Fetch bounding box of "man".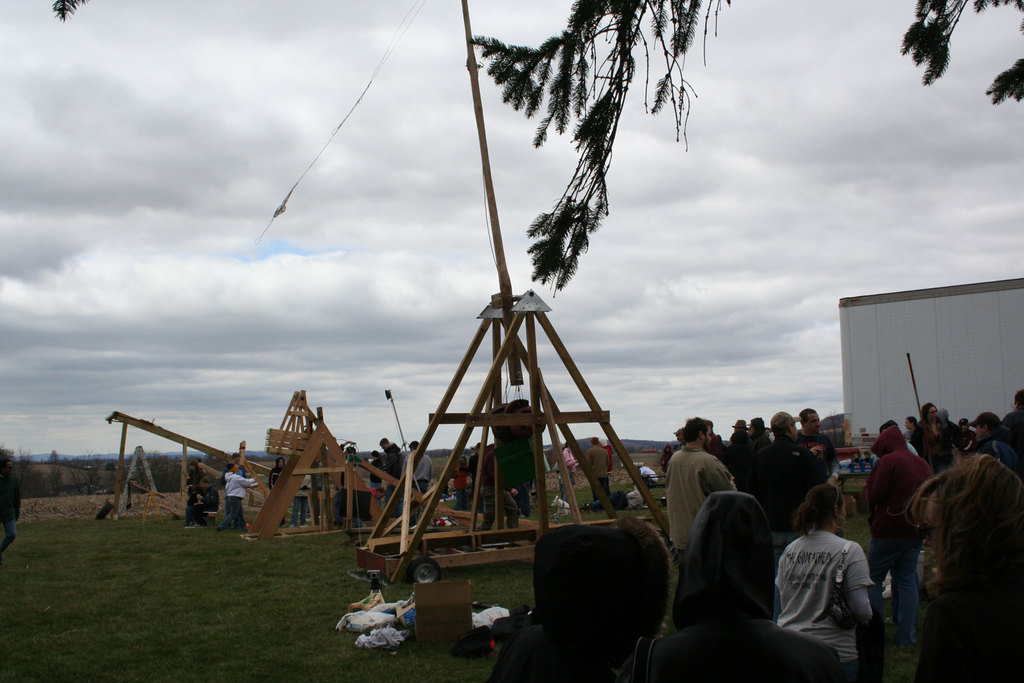
Bbox: l=186, t=477, r=213, b=527.
